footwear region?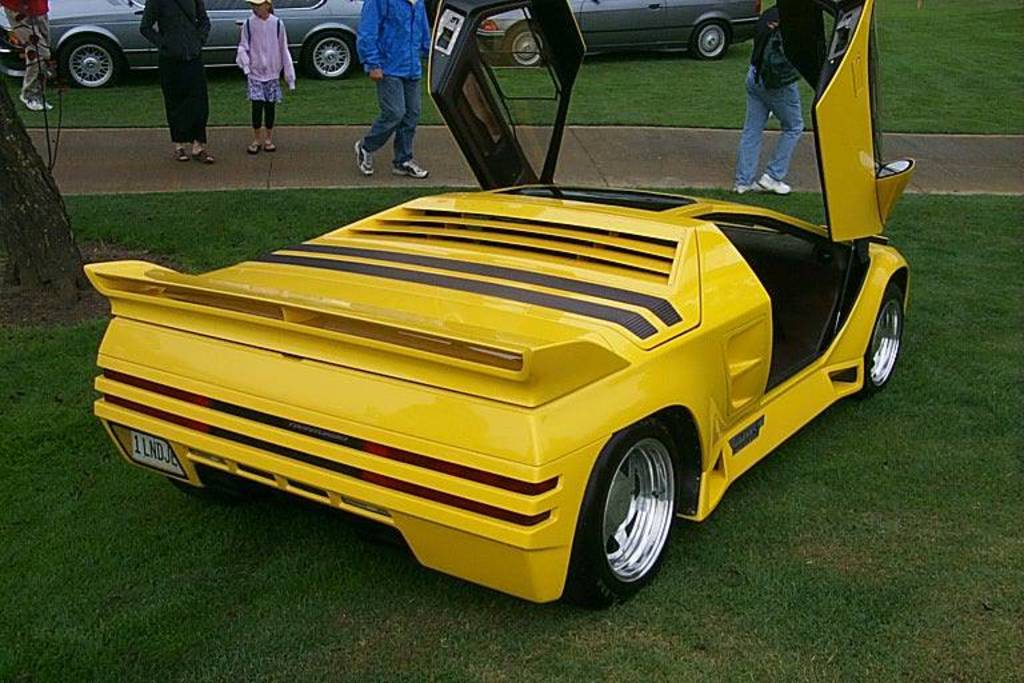
Rect(249, 141, 260, 155)
